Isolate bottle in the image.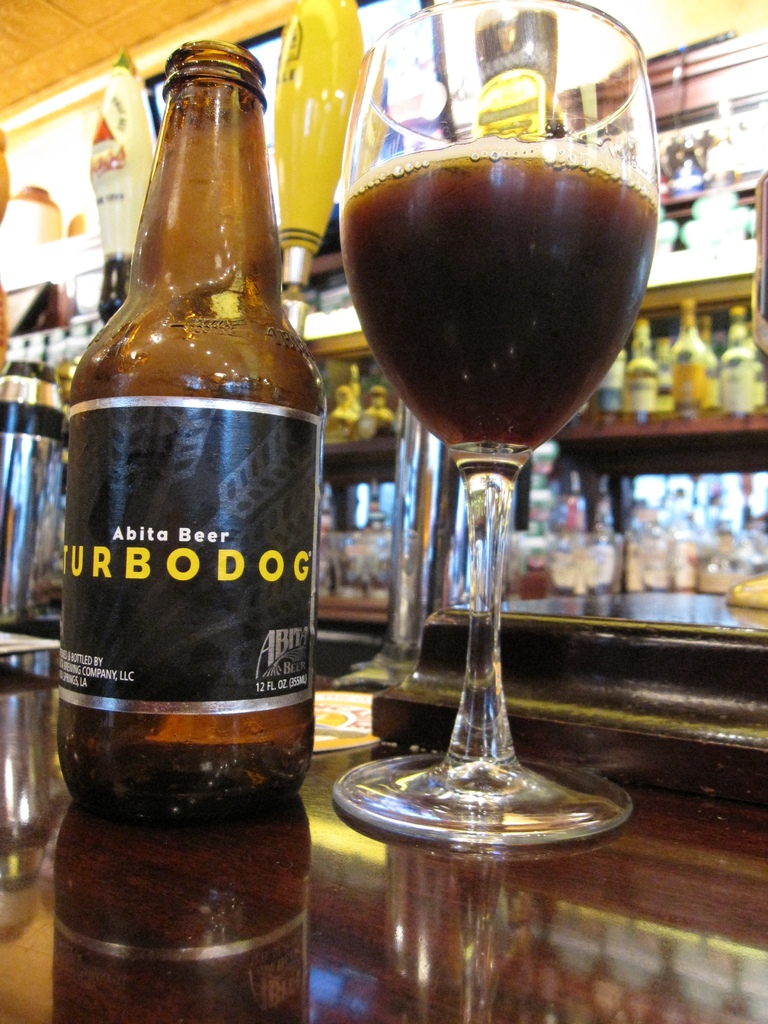
Isolated region: (717,309,767,428).
